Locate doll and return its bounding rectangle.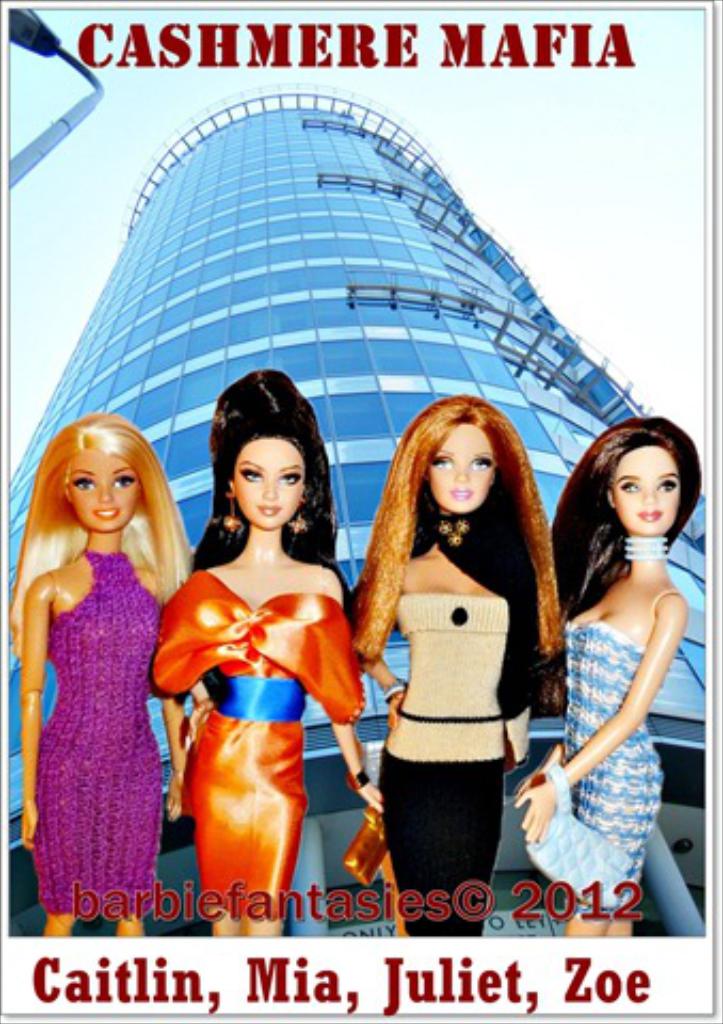
(x1=352, y1=386, x2=561, y2=934).
